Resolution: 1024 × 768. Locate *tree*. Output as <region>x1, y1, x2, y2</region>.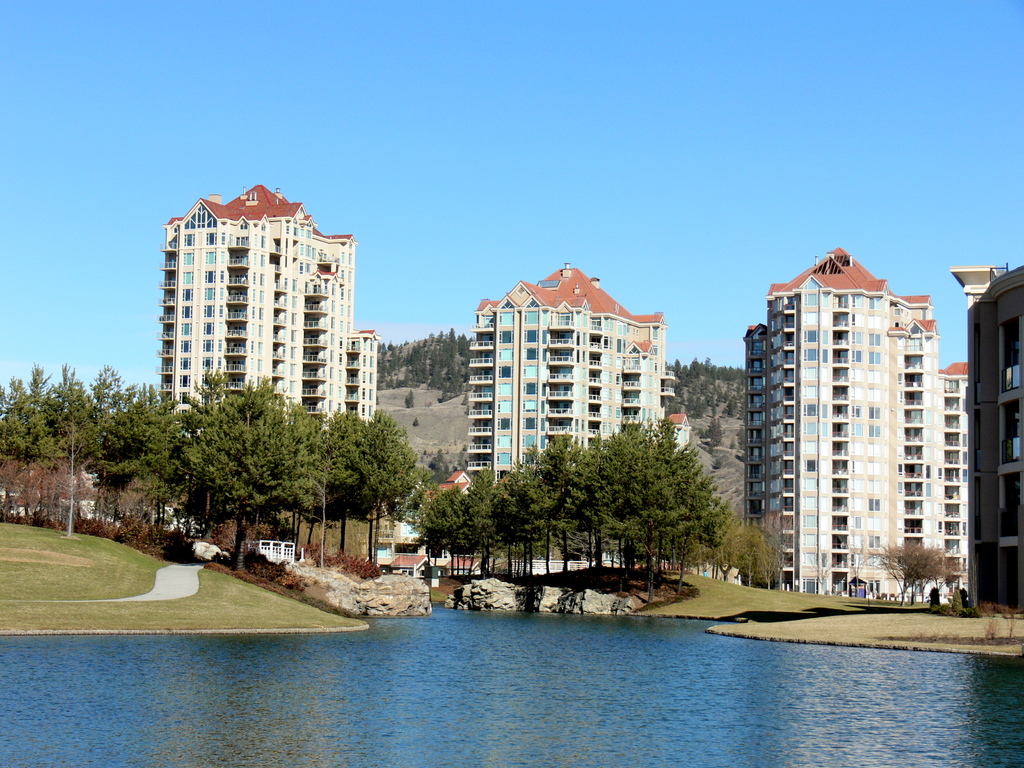
<region>730, 428, 748, 459</region>.
